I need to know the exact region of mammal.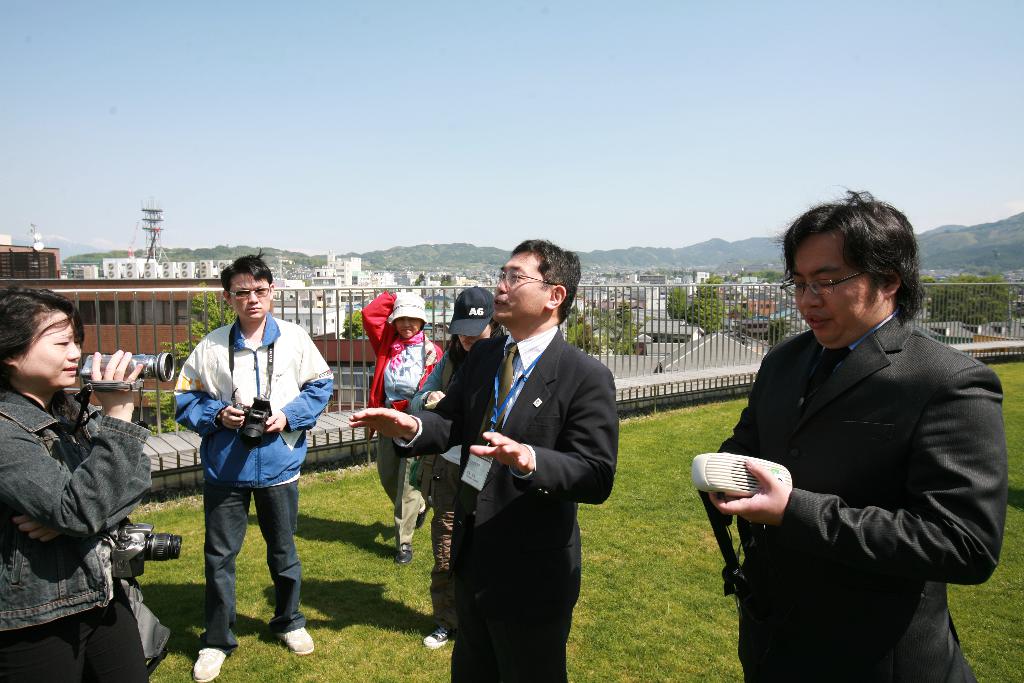
Region: pyautogui.locateOnScreen(173, 272, 325, 608).
